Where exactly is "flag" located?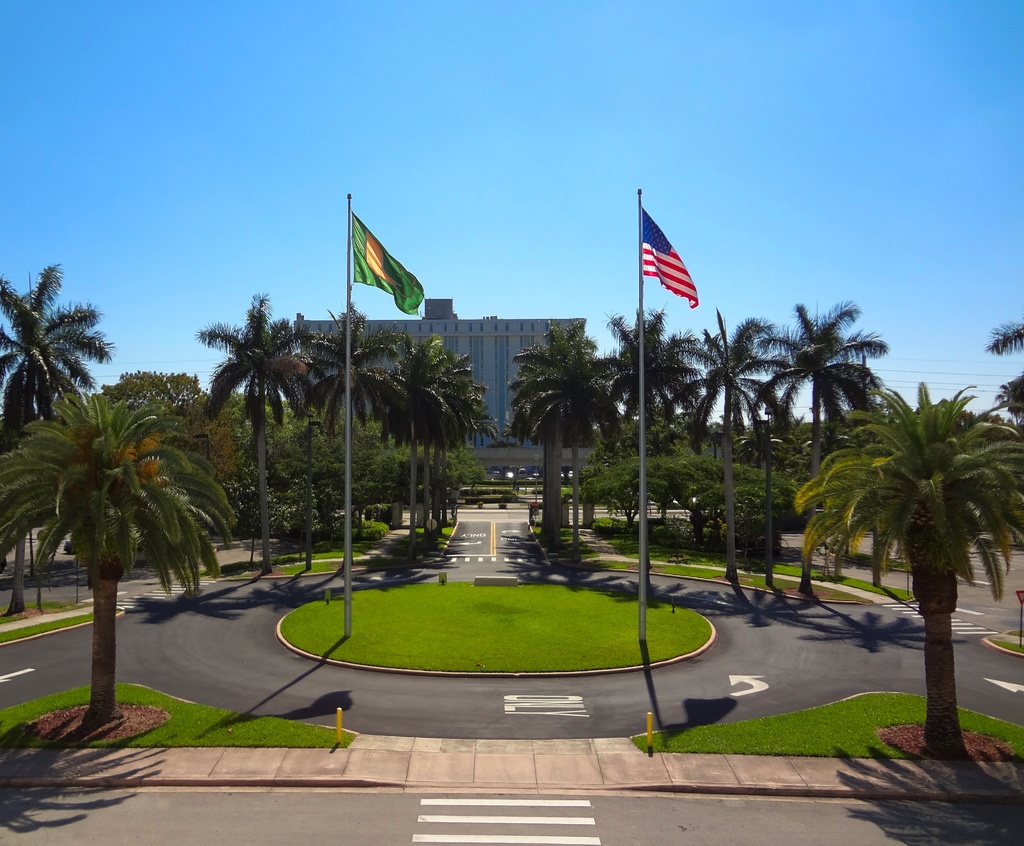
Its bounding box is (337,202,436,320).
